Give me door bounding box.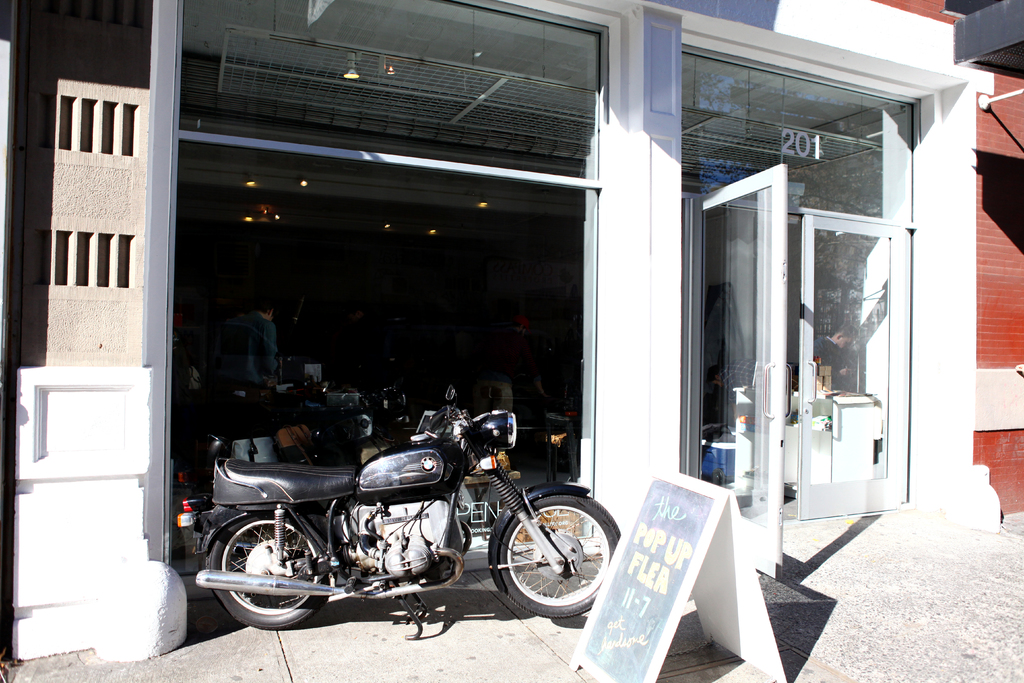
698, 161, 788, 584.
